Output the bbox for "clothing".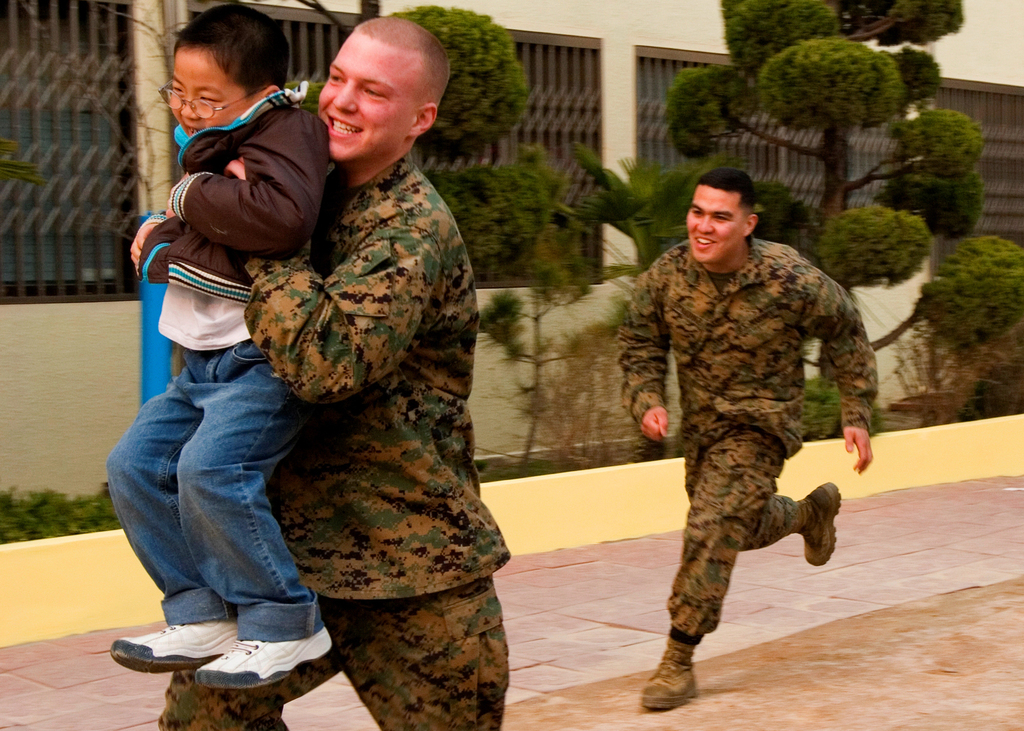
619/168/872/675.
